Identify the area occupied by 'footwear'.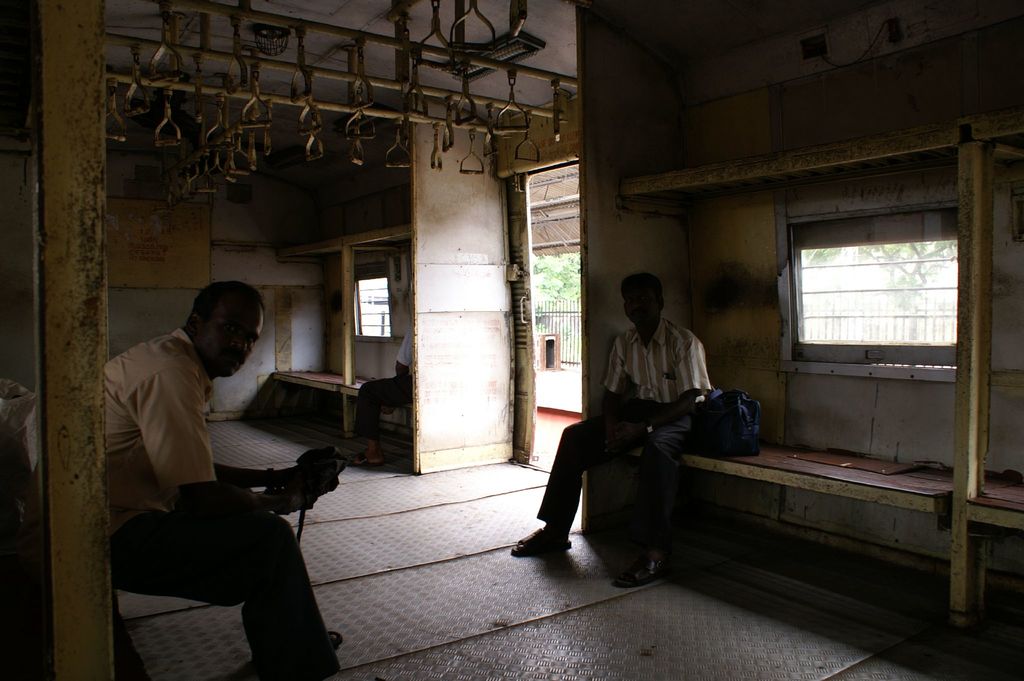
Area: 613, 554, 667, 587.
